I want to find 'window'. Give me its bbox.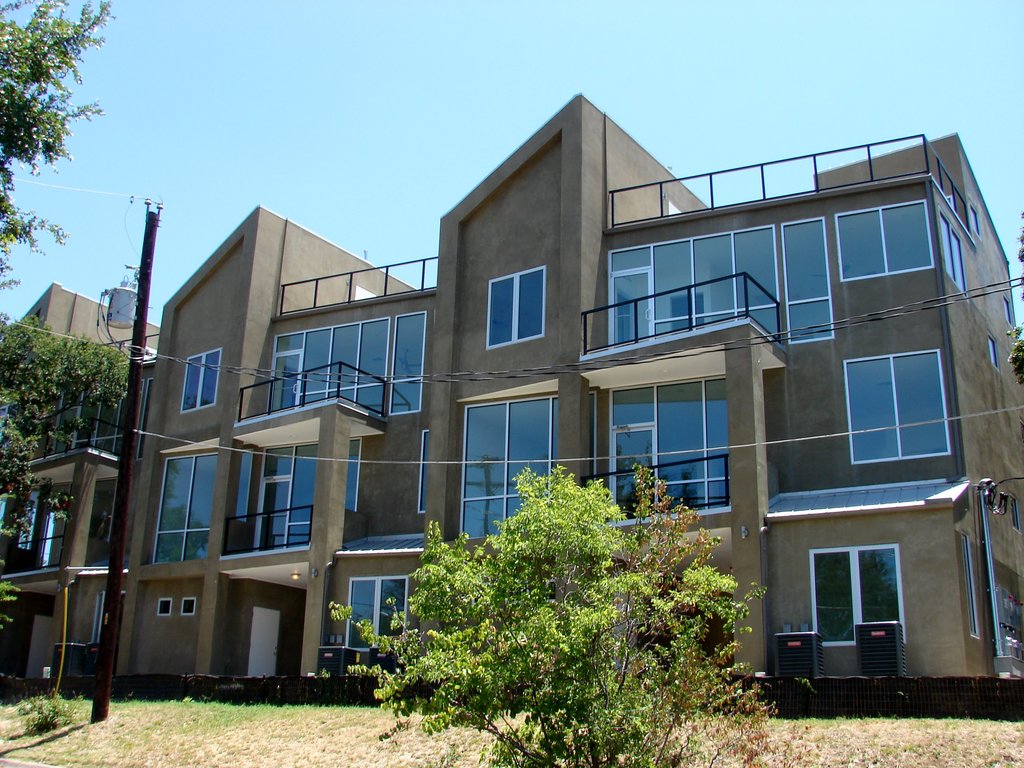
646,222,791,345.
